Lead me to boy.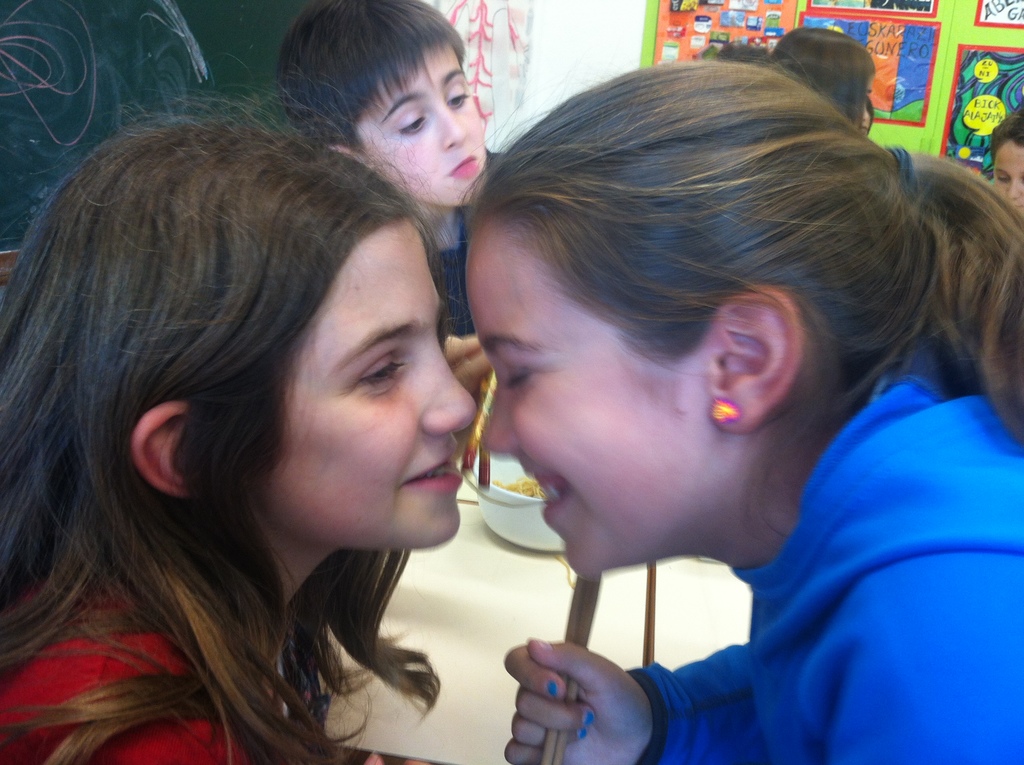
Lead to [left=273, top=1, right=514, bottom=339].
